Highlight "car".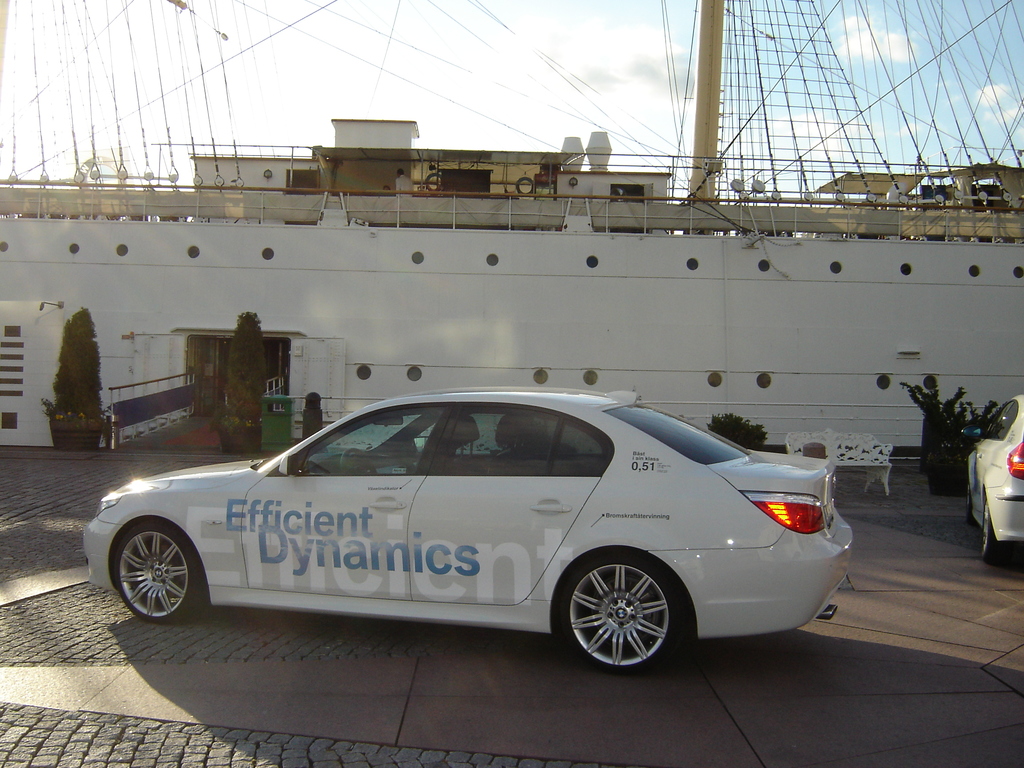
Highlighted region: region(942, 392, 1023, 566).
